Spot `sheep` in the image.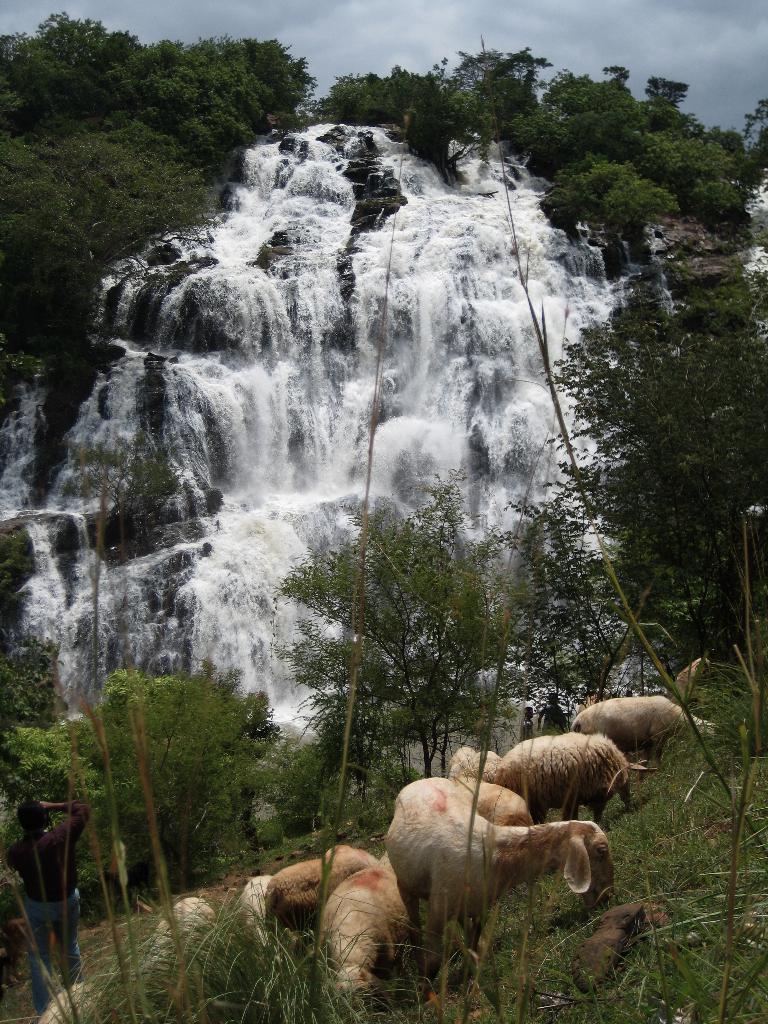
`sheep` found at region(381, 747, 610, 991).
